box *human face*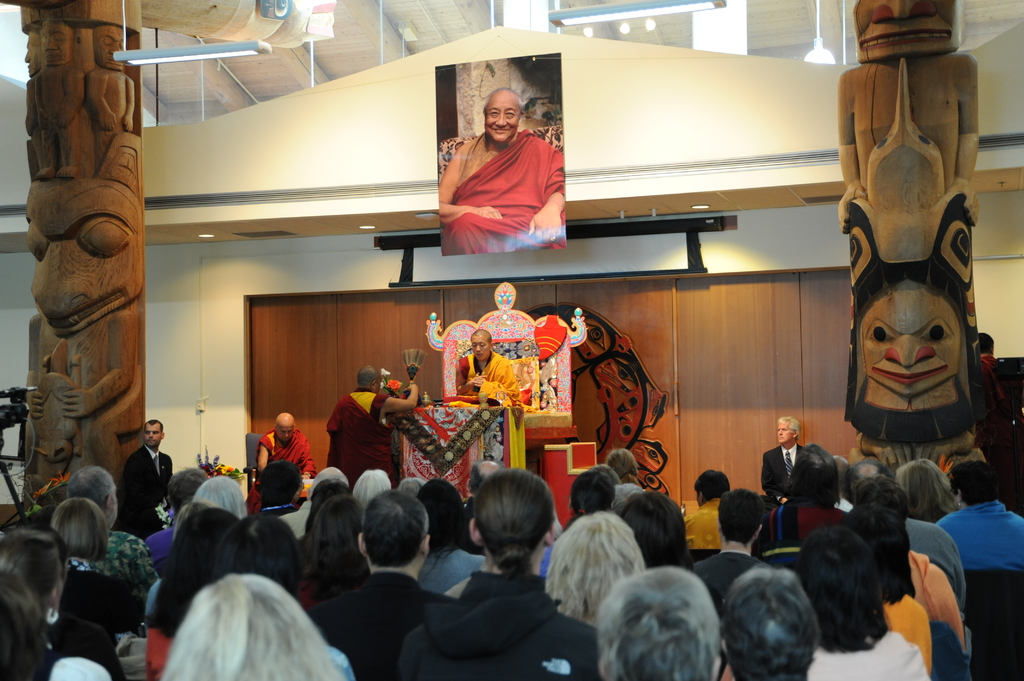
473 337 493 364
